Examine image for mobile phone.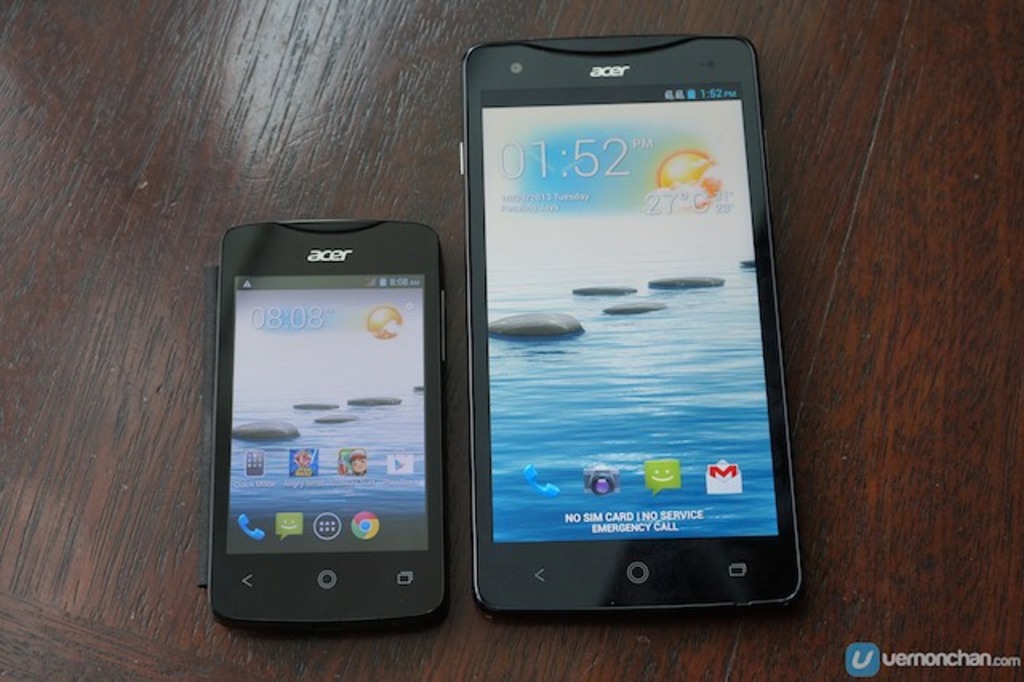
Examination result: {"left": 459, "top": 32, "right": 805, "bottom": 621}.
